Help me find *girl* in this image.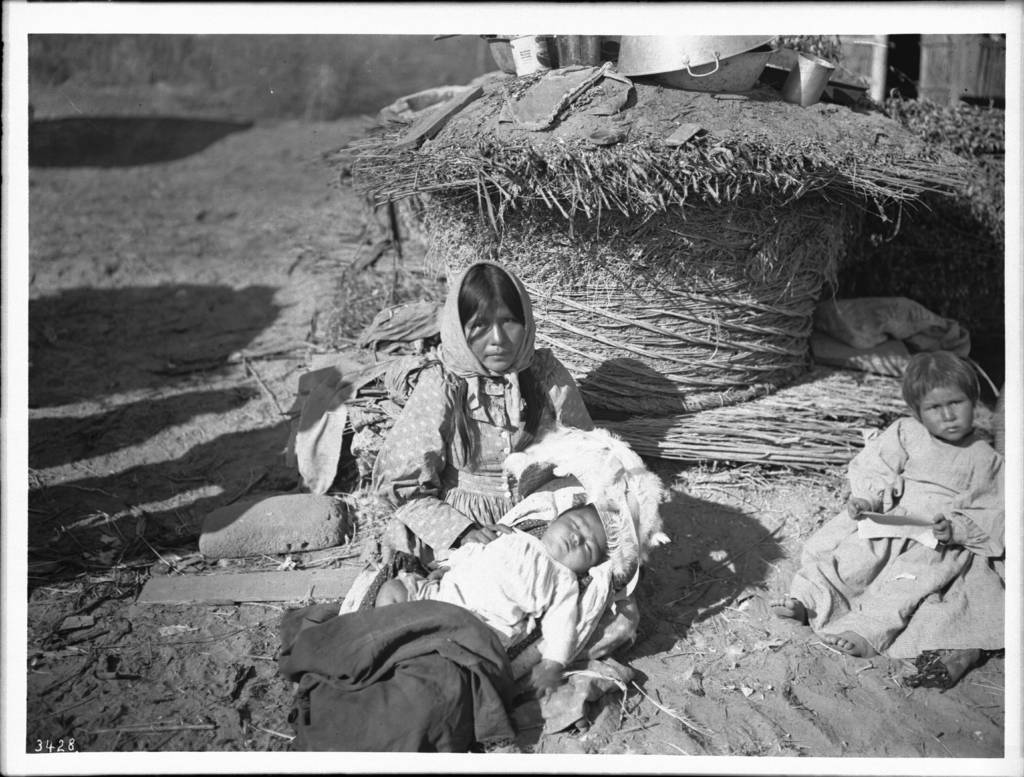
Found it: (767,346,1003,708).
